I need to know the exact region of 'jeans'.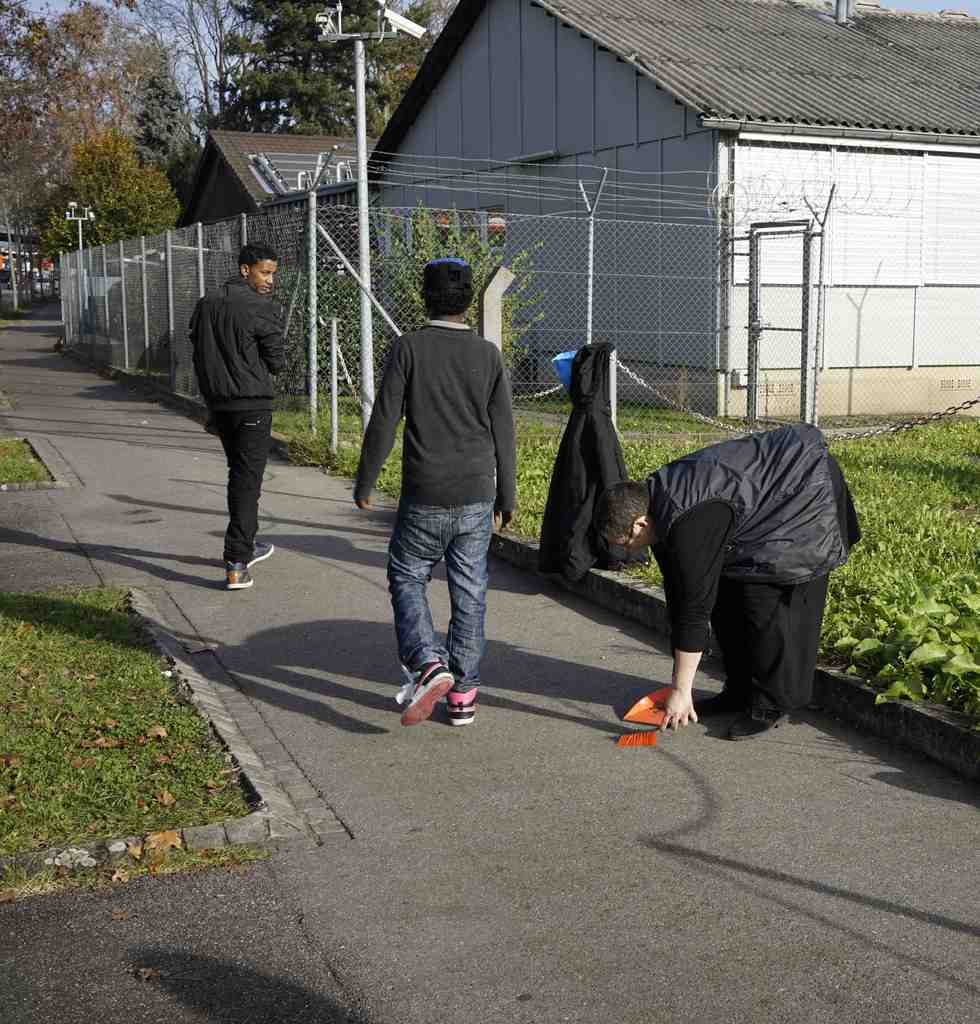
Region: bbox=(211, 416, 269, 566).
